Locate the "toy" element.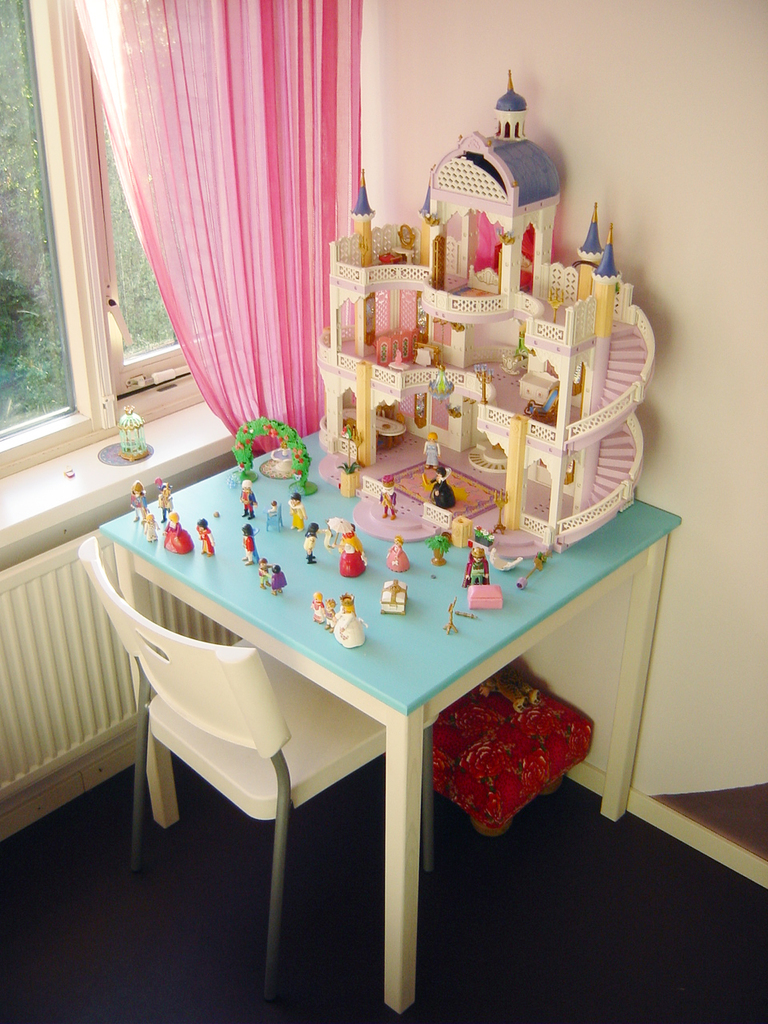
Element bbox: [x1=426, y1=535, x2=449, y2=567].
